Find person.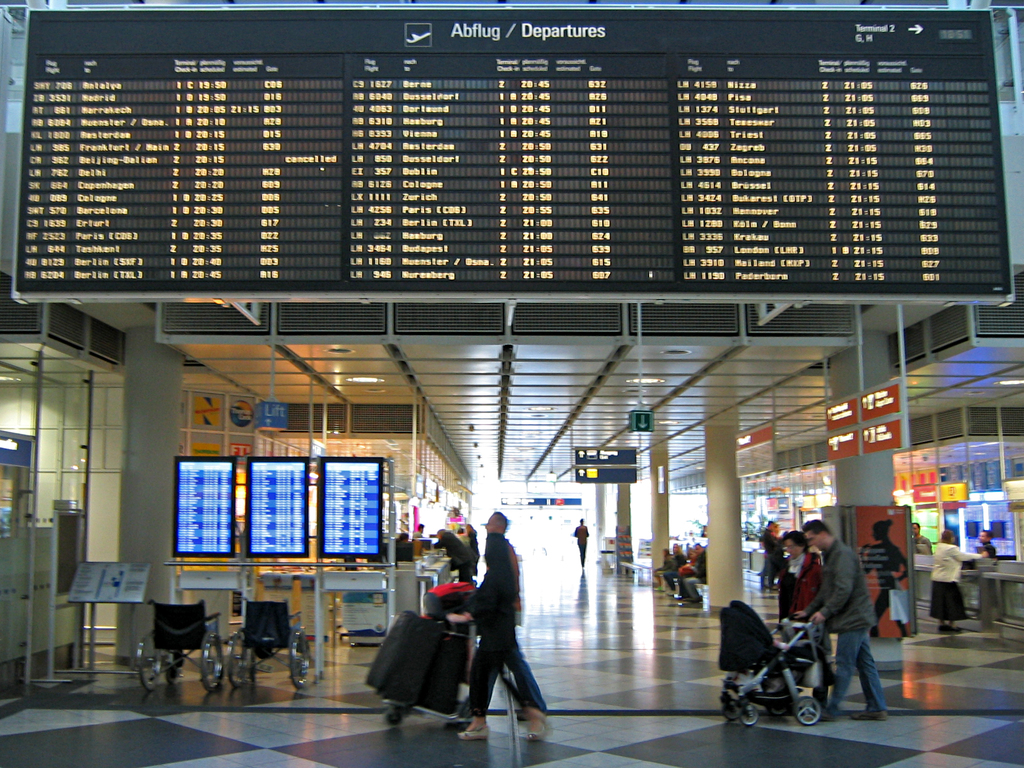
(x1=982, y1=531, x2=1006, y2=561).
